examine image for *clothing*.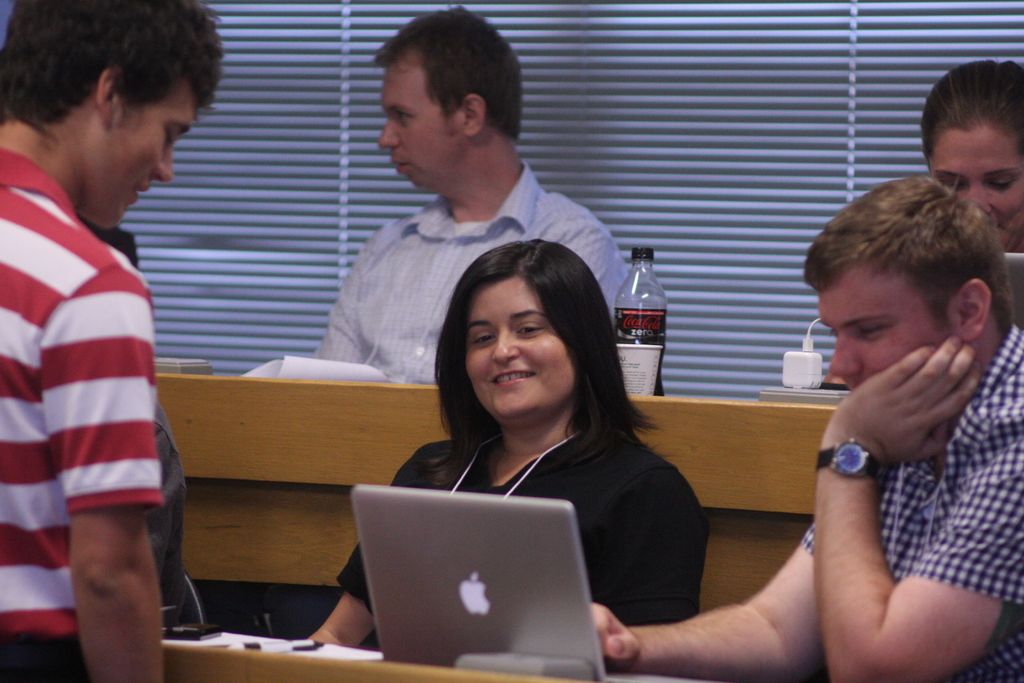
Examination result: l=339, t=418, r=712, b=628.
